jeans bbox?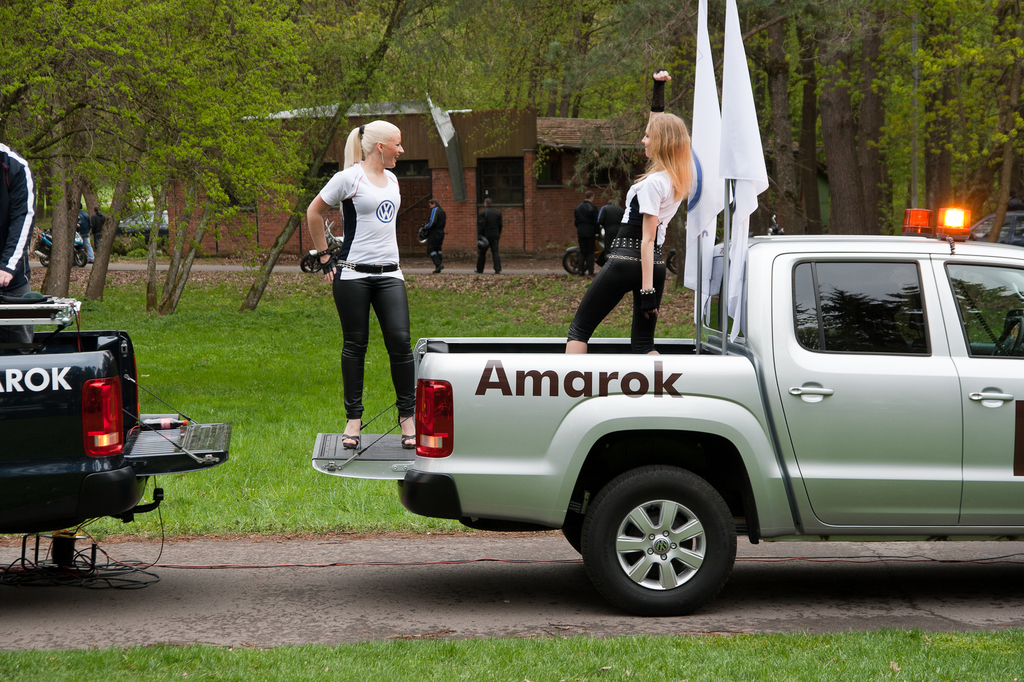
{"left": 330, "top": 281, "right": 414, "bottom": 420}
